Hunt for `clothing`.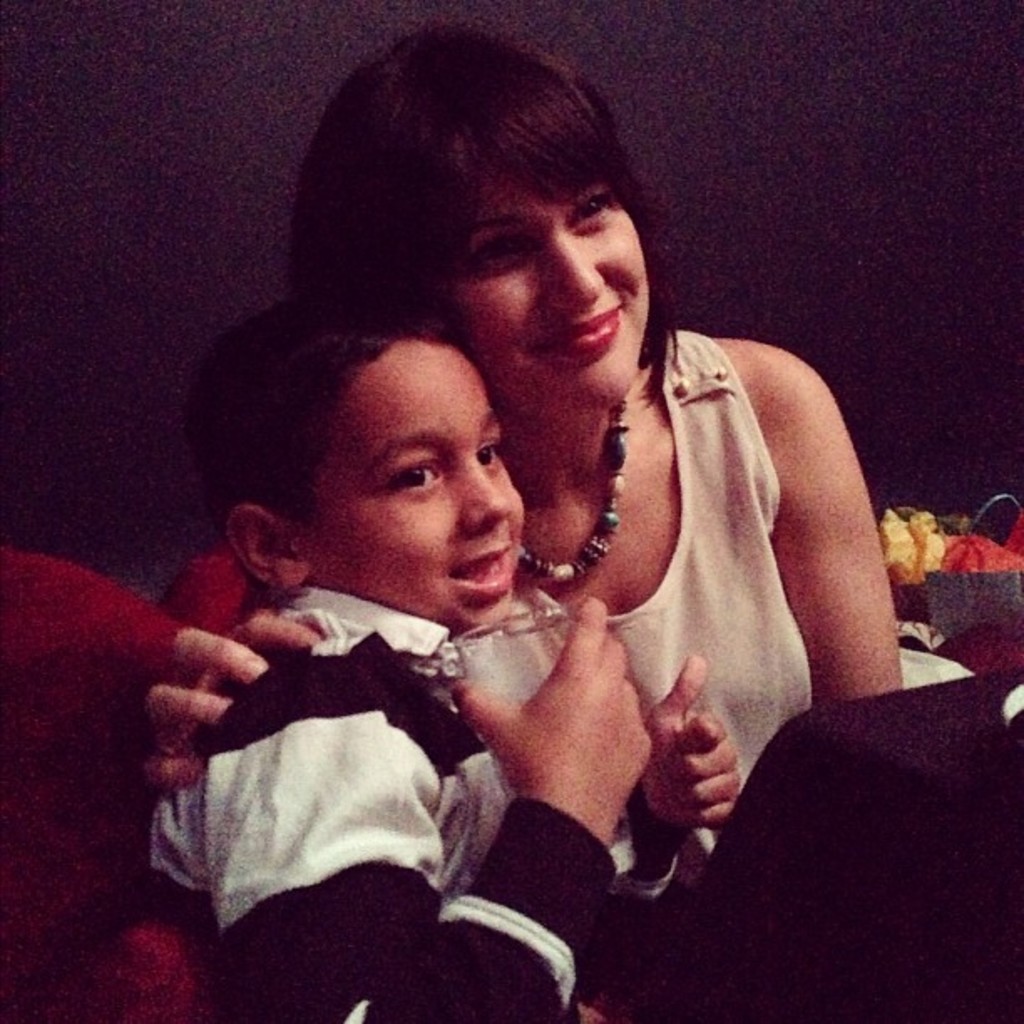
Hunted down at [475, 328, 813, 776].
